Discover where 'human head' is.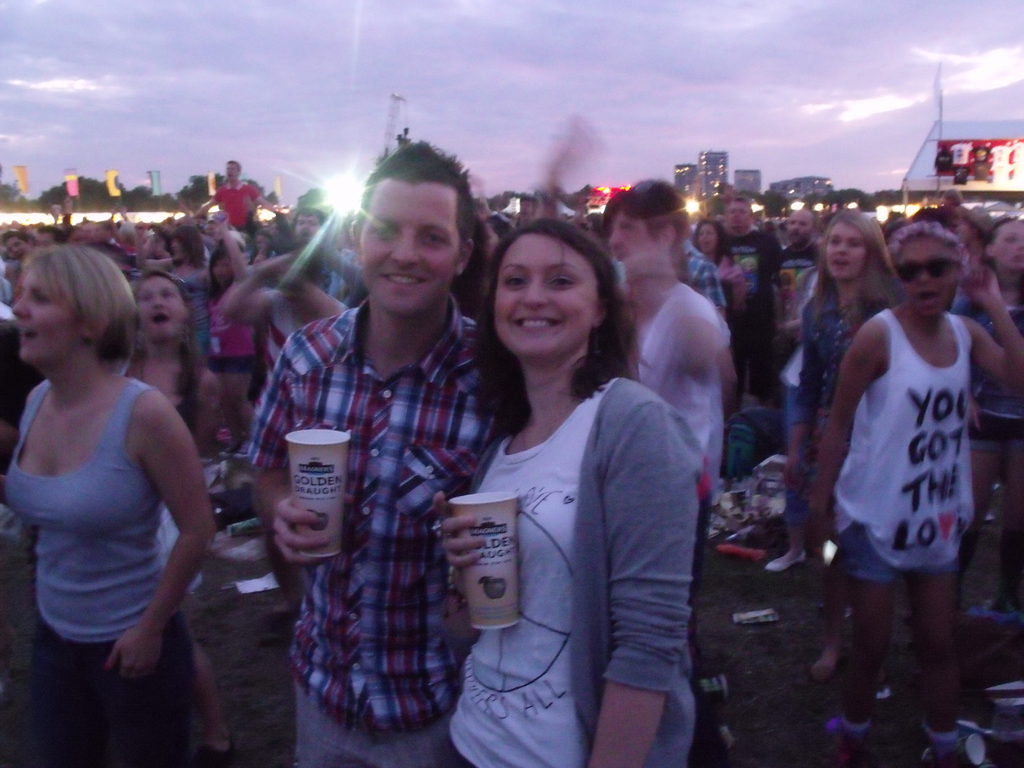
Discovered at (left=208, top=250, right=232, bottom=284).
